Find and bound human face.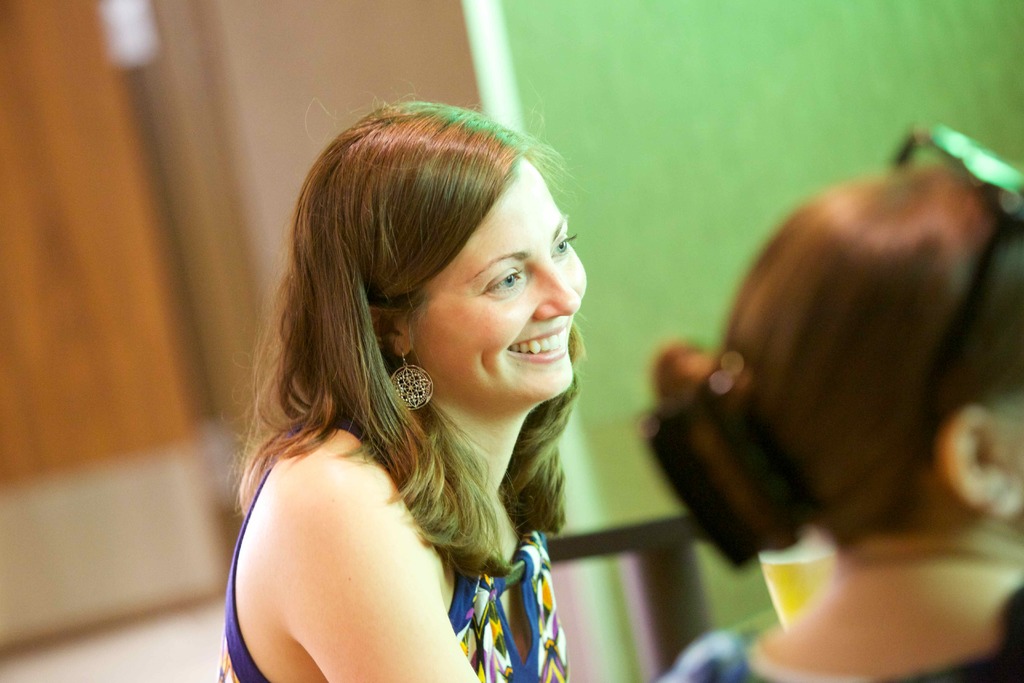
Bound: crop(403, 150, 588, 397).
